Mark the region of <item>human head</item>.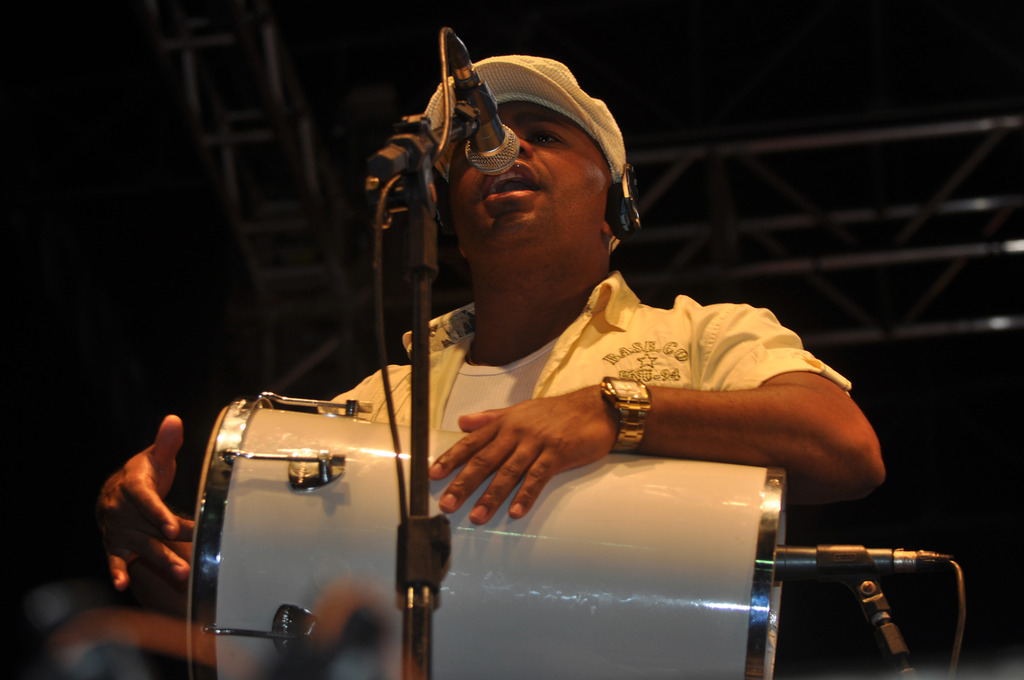
Region: l=392, t=20, r=637, b=286.
